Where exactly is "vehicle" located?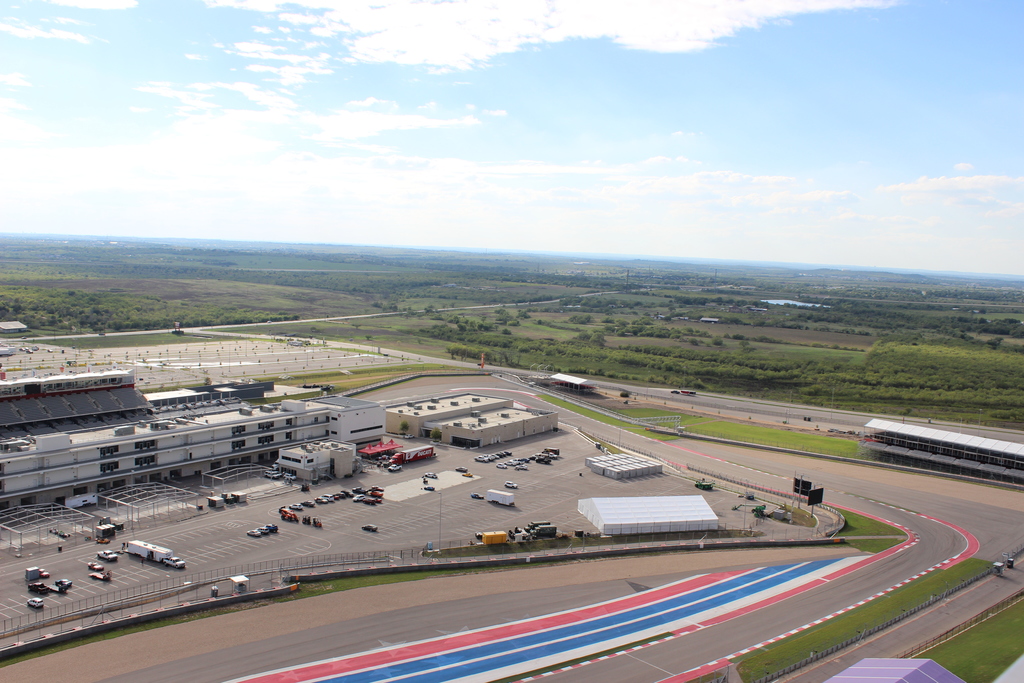
Its bounding box is (54, 580, 69, 589).
